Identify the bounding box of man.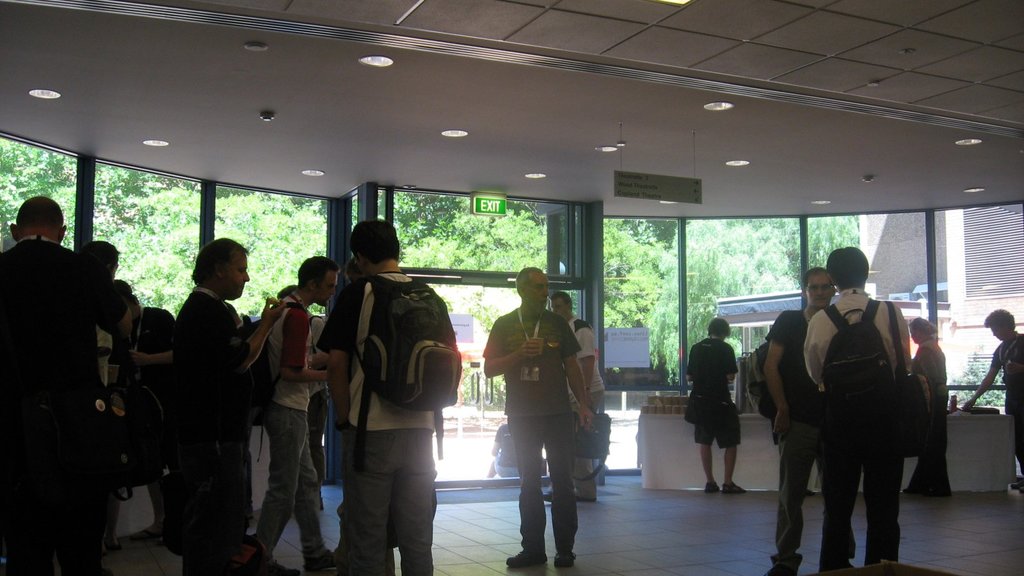
[x1=910, y1=315, x2=954, y2=502].
